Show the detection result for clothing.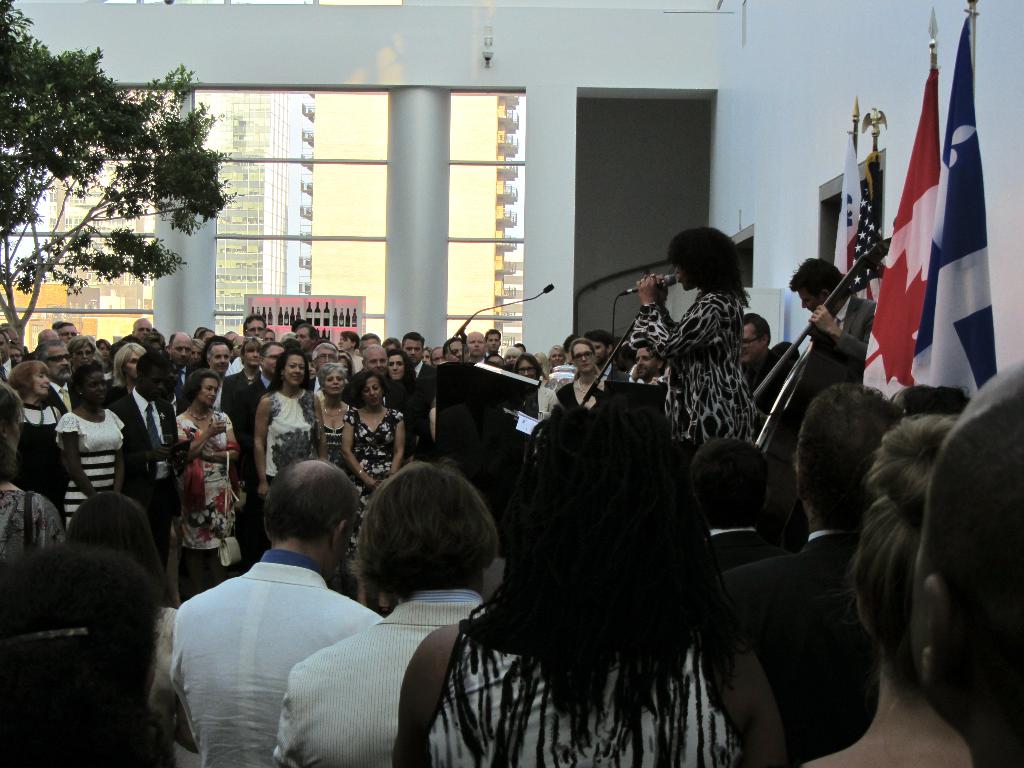
<box>12,402,68,516</box>.
